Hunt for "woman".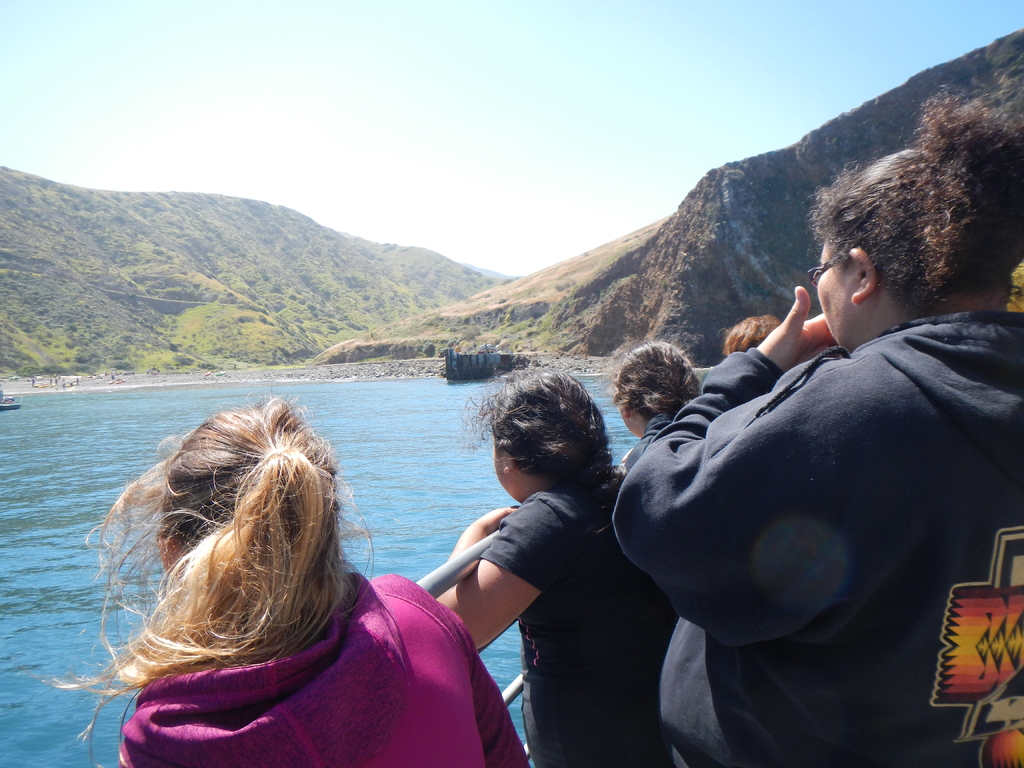
Hunted down at {"left": 95, "top": 393, "right": 455, "bottom": 762}.
